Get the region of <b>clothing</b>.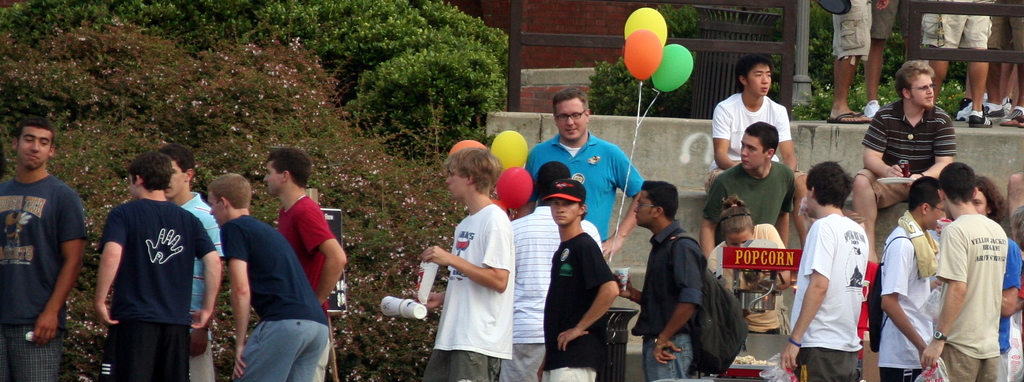
<box>924,2,999,61</box>.
